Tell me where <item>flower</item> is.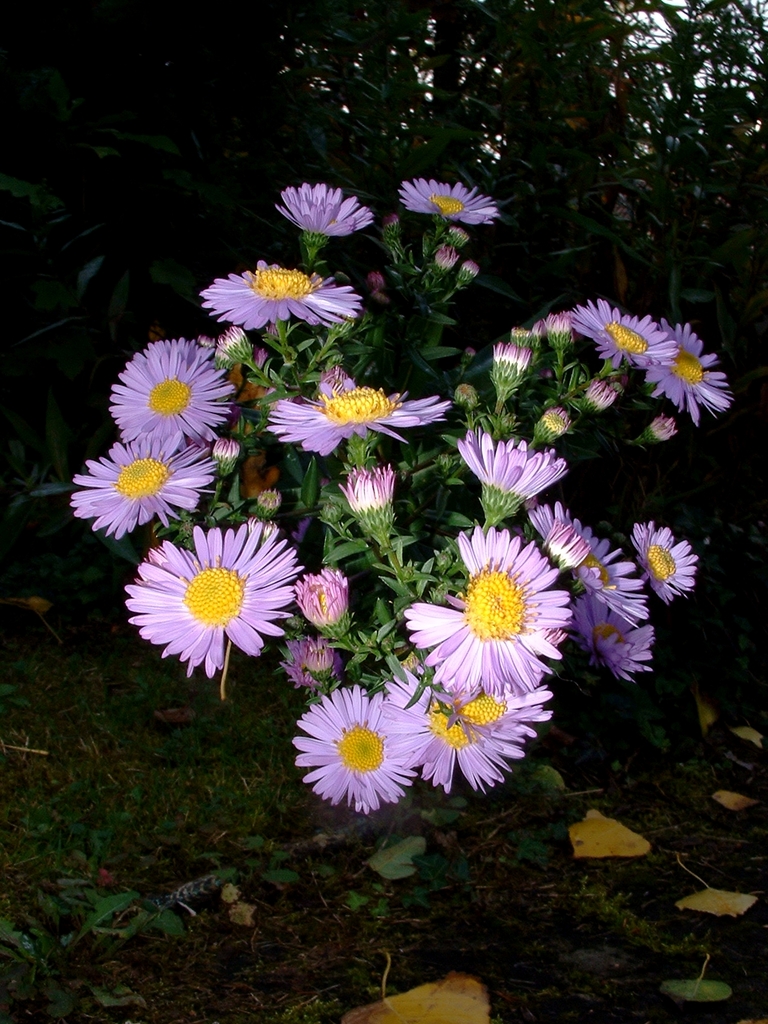
<item>flower</item> is at 572, 297, 672, 371.
